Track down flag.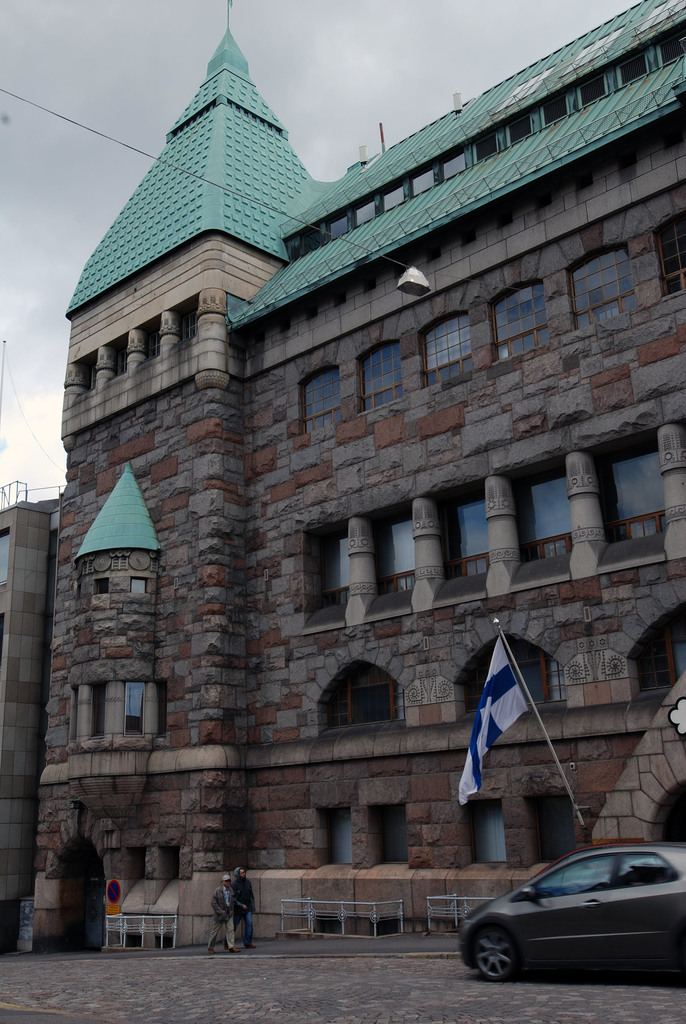
Tracked to detection(441, 629, 535, 810).
